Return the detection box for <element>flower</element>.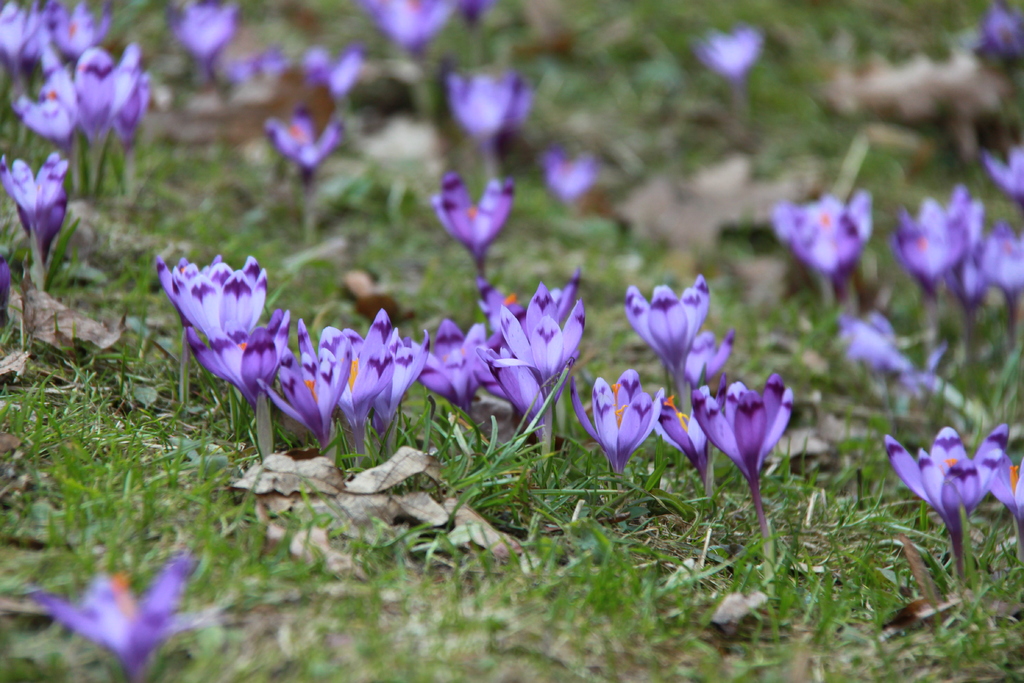
locate(266, 107, 340, 181).
